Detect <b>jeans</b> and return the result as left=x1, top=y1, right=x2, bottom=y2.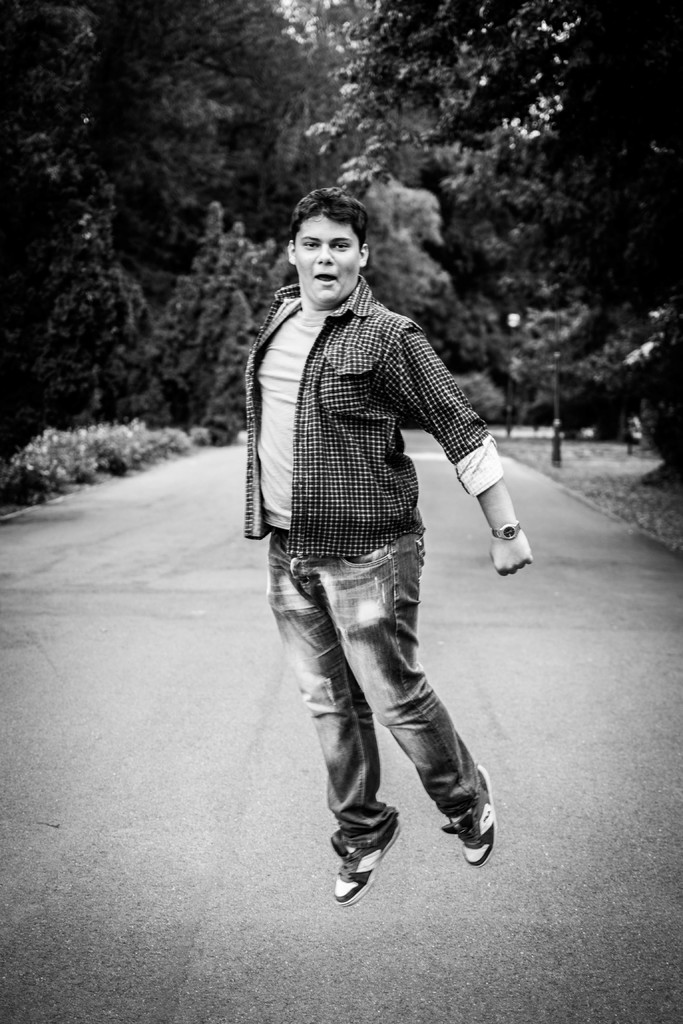
left=262, top=525, right=492, bottom=865.
